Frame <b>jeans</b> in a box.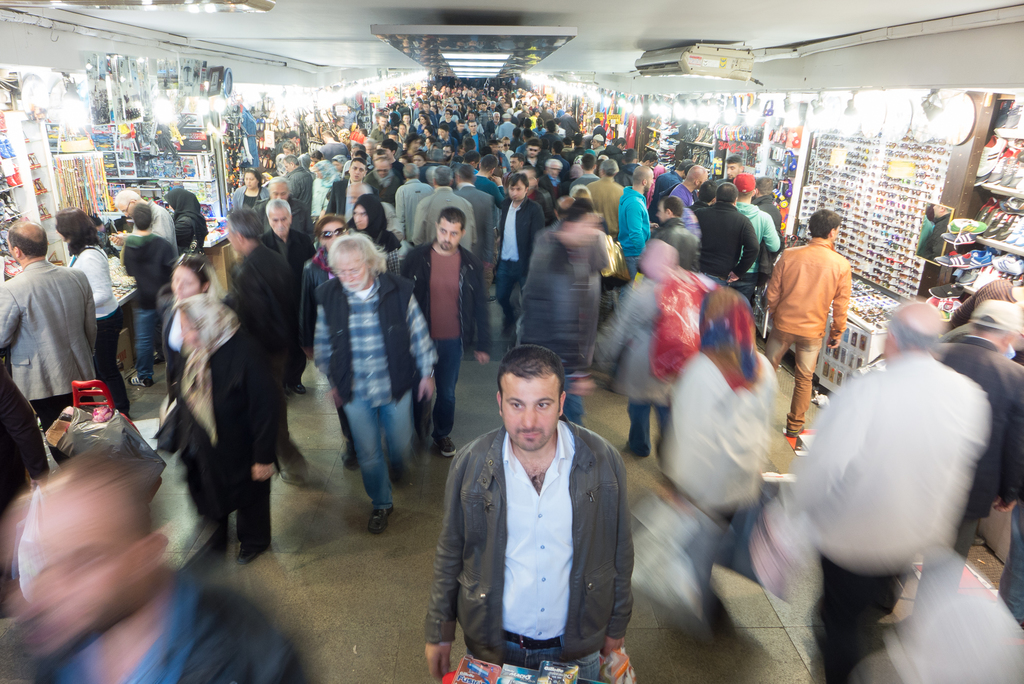
(343,387,411,511).
